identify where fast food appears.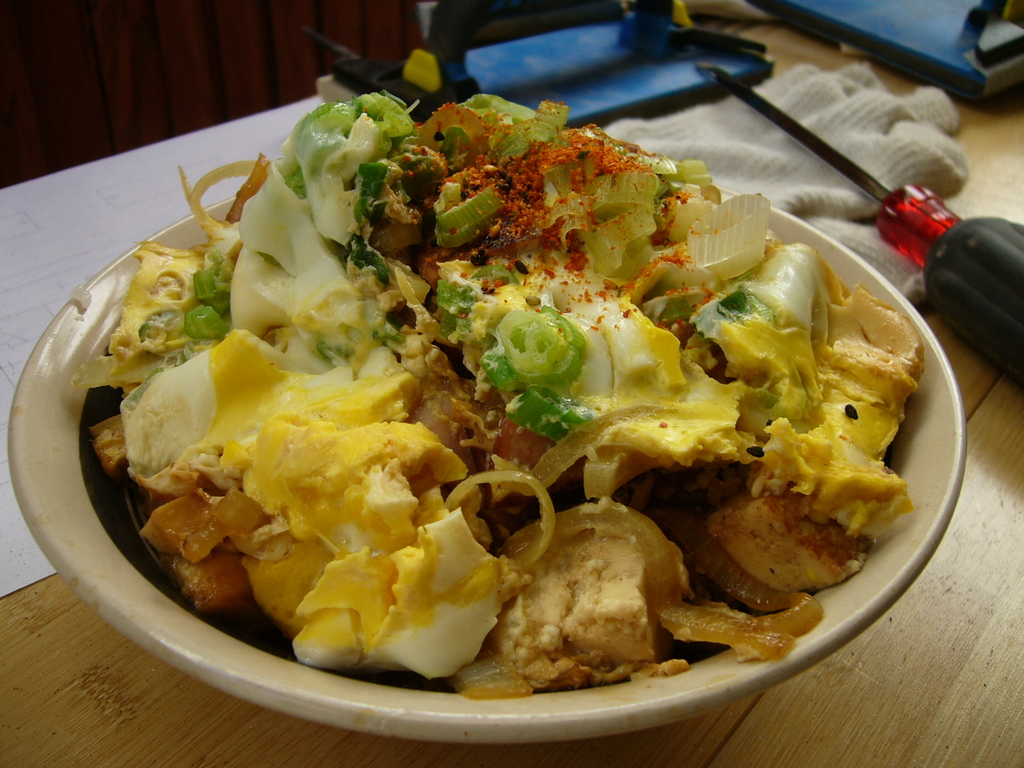
Appears at [74, 90, 927, 706].
